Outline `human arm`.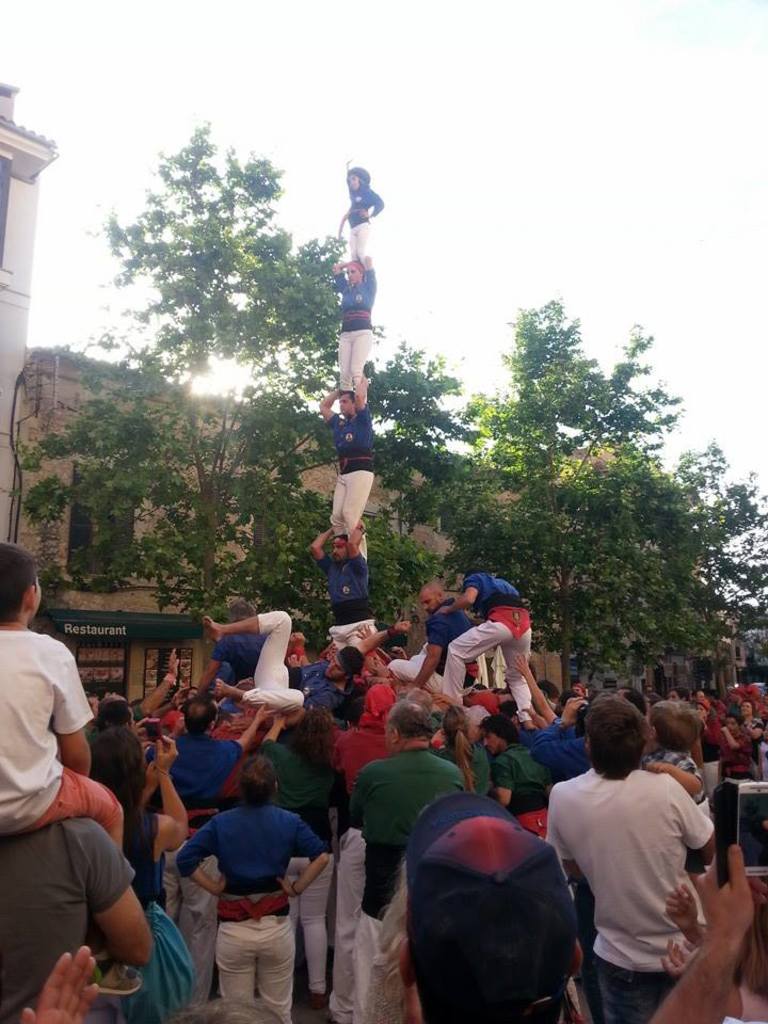
Outline: Rect(143, 730, 192, 858).
